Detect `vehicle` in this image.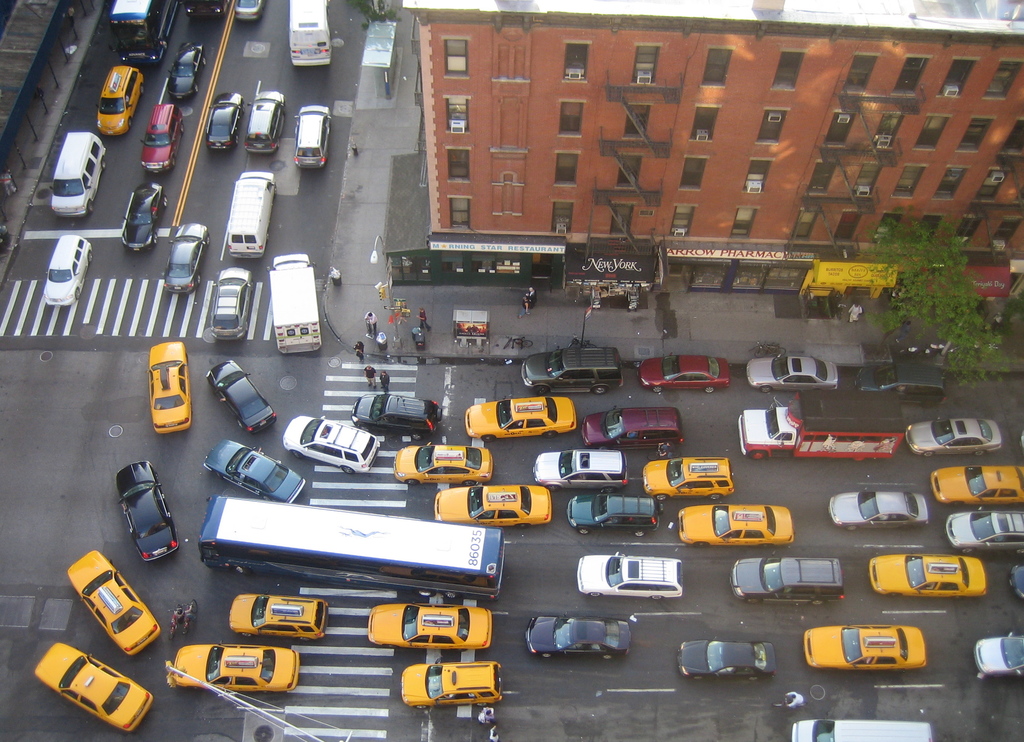
Detection: 142/104/187/172.
